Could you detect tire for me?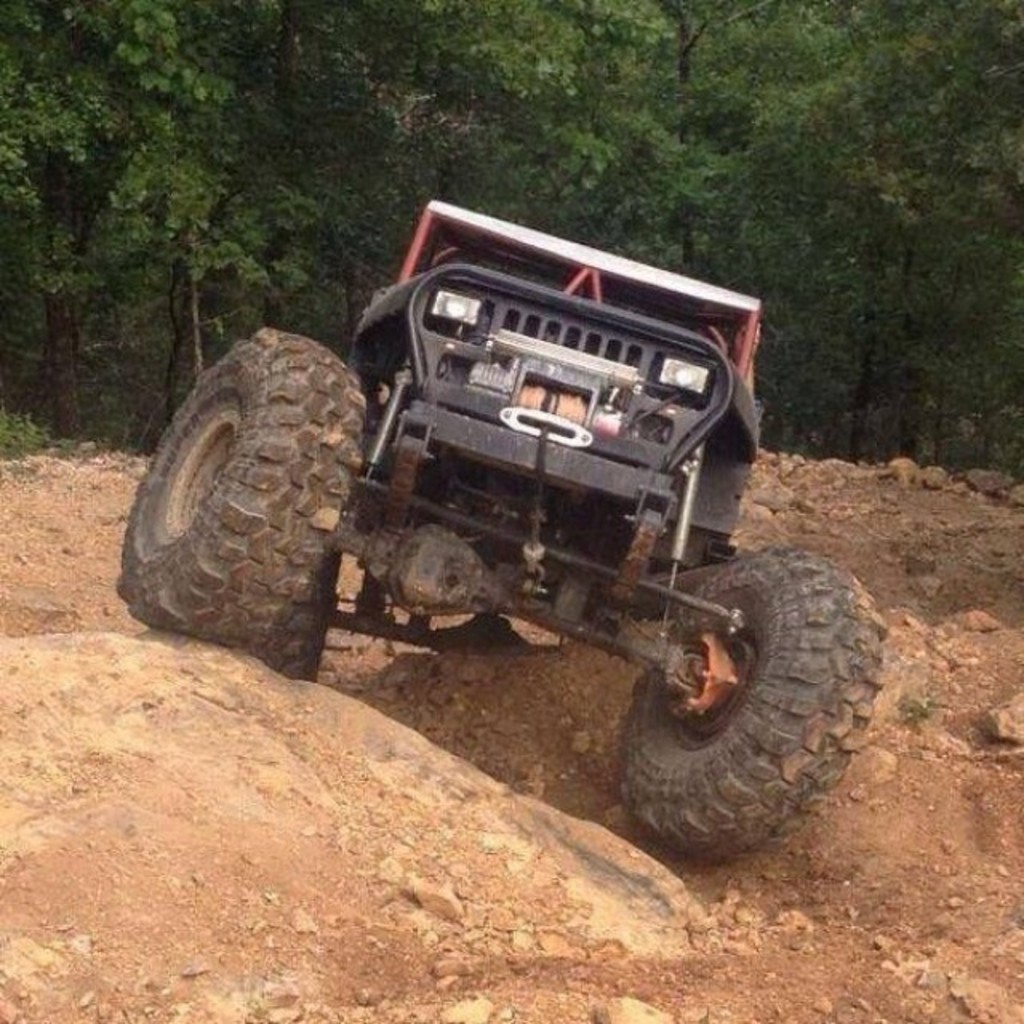
Detection result: [left=138, top=320, right=368, bottom=678].
